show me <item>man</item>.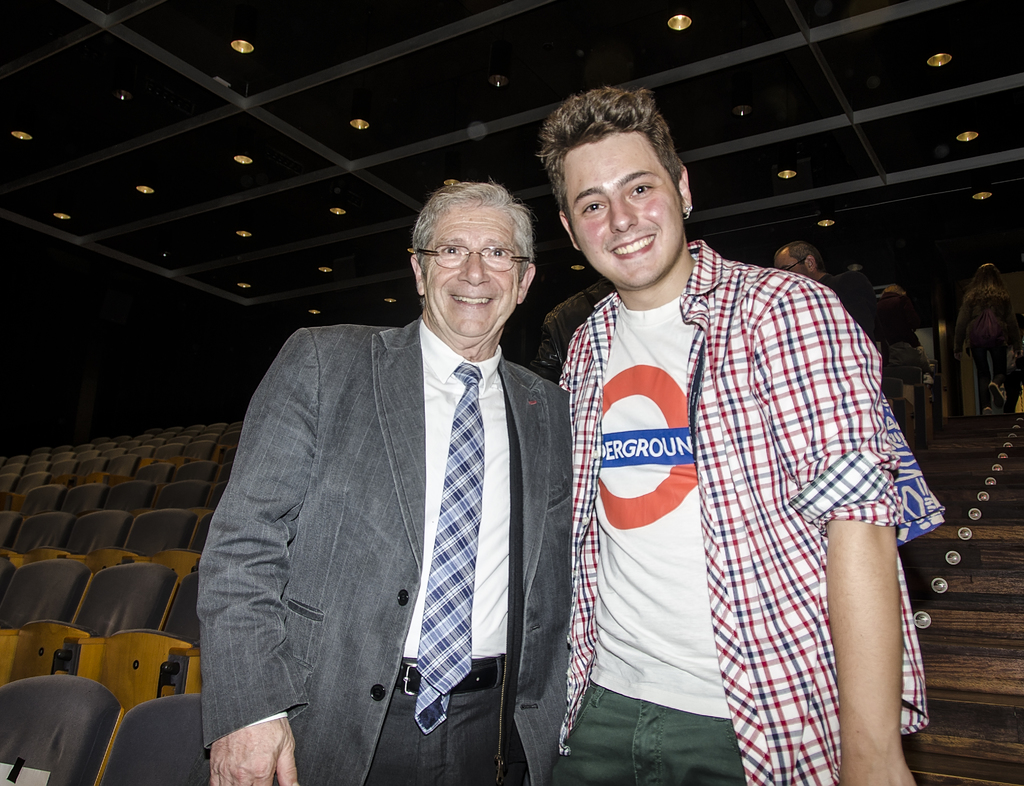
<item>man</item> is here: 201/152/586/785.
